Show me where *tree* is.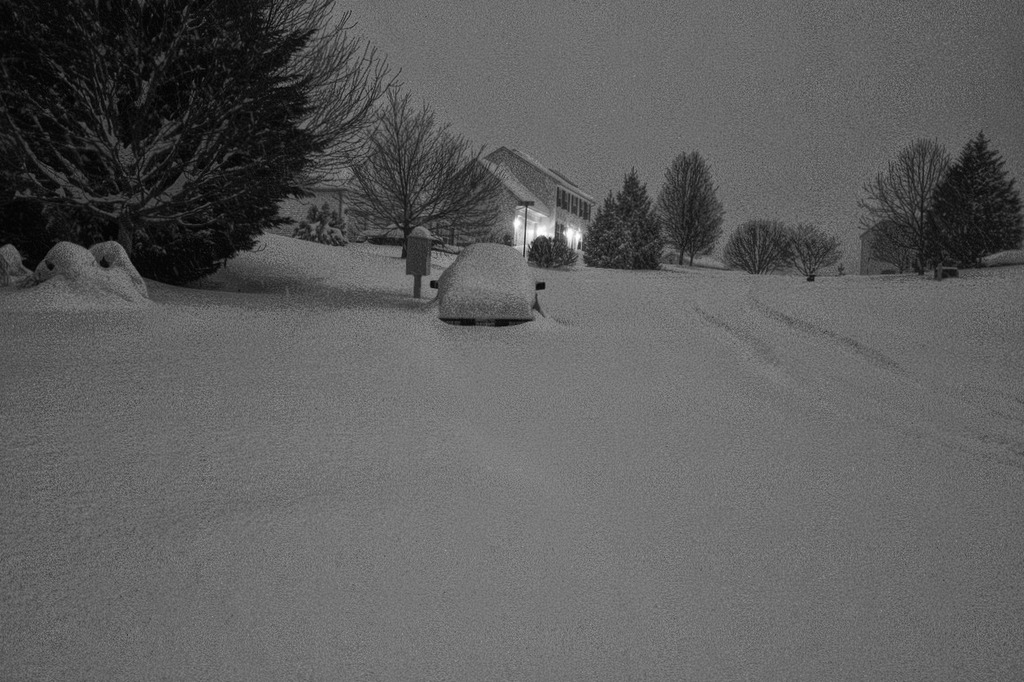
*tree* is at detection(953, 133, 1023, 260).
